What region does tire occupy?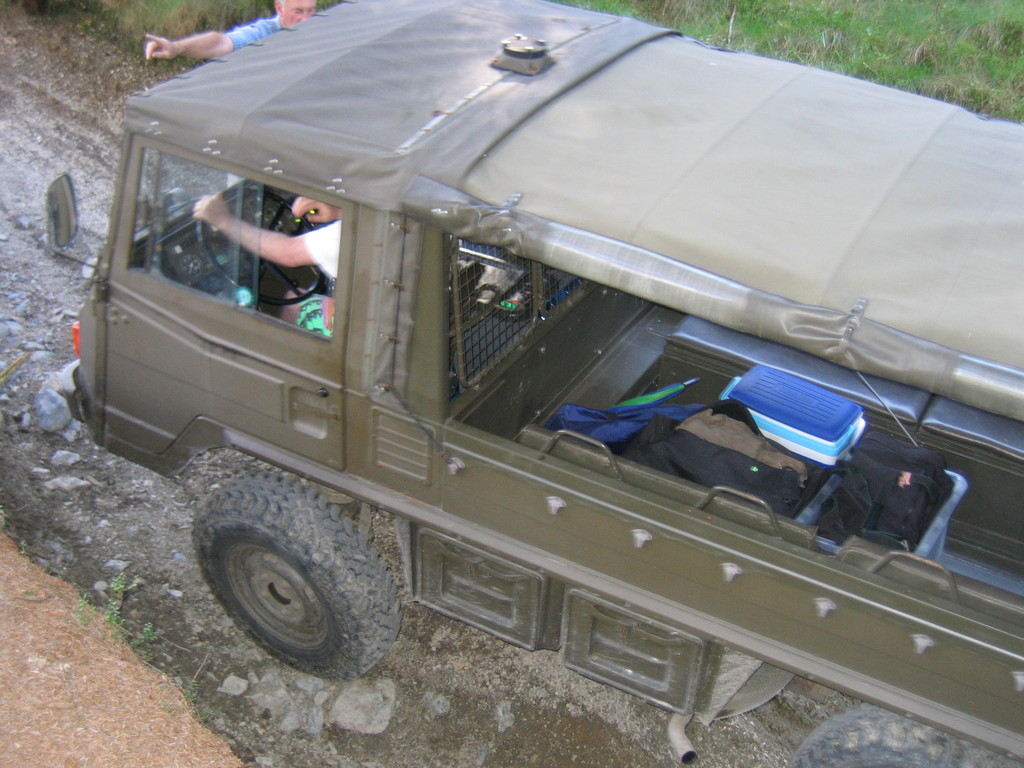
bbox(787, 705, 1023, 767).
